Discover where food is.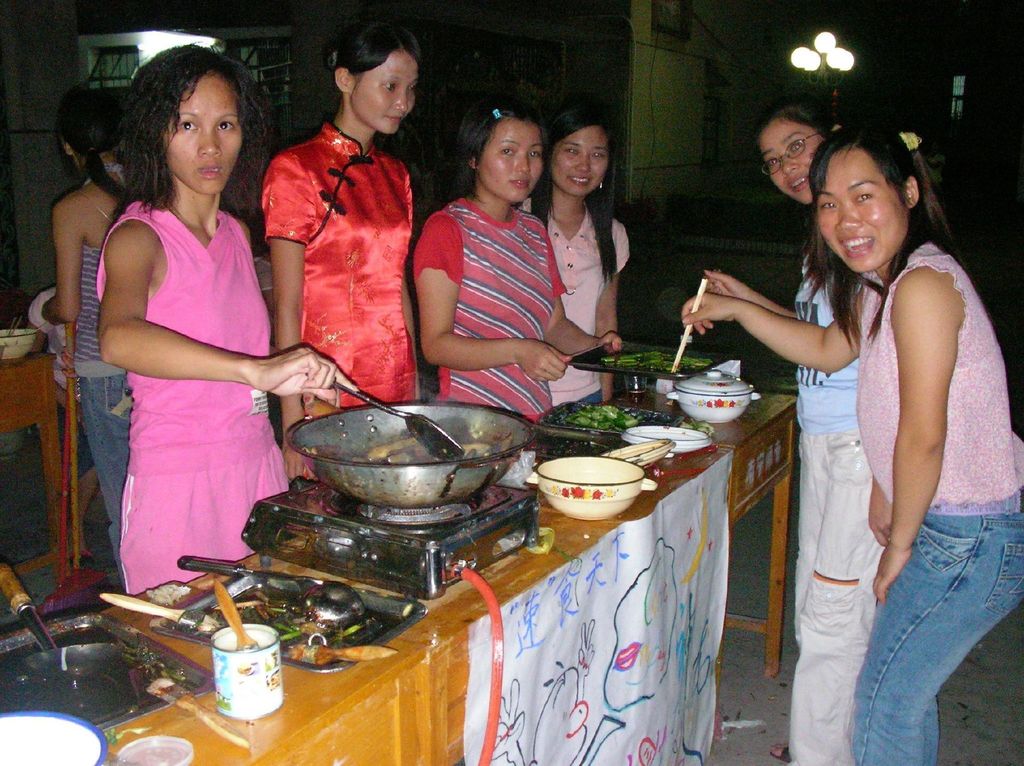
Discovered at bbox=[144, 585, 188, 606].
